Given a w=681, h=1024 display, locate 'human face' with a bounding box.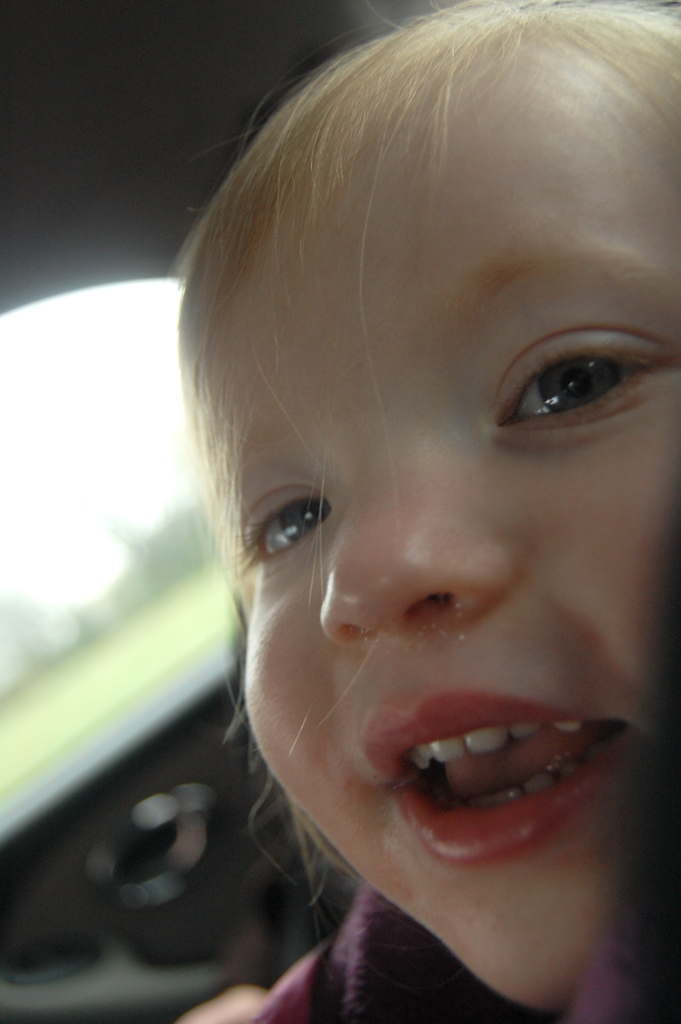
Located: box=[186, 15, 680, 1017].
